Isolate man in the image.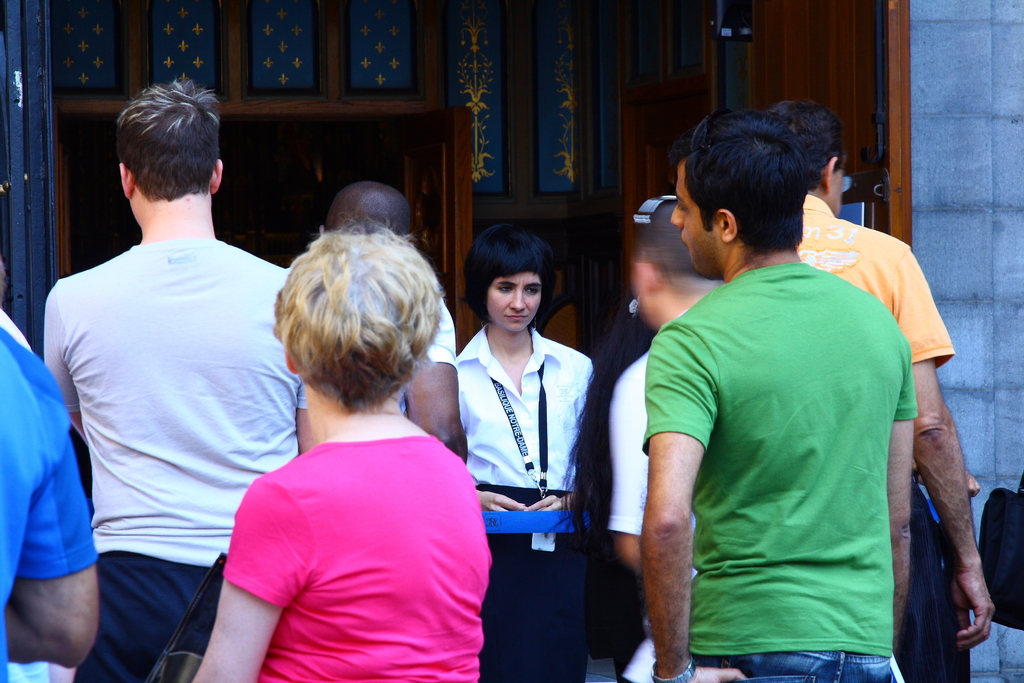
Isolated region: bbox(765, 99, 1012, 682).
